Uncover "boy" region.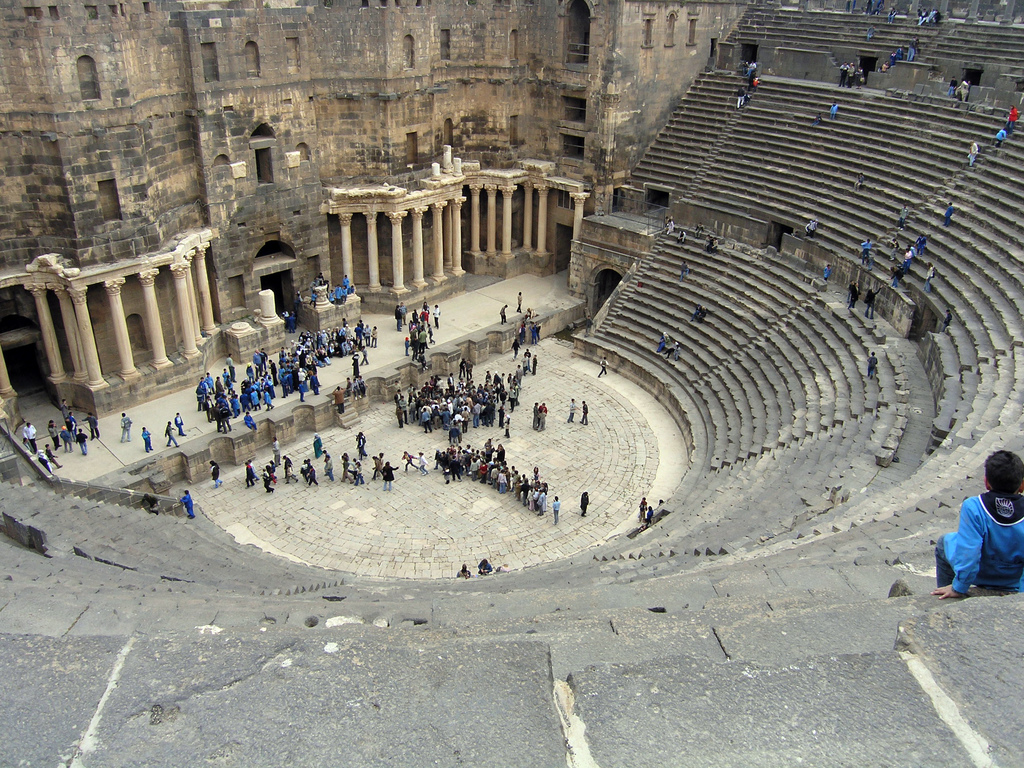
Uncovered: BBox(508, 388, 518, 410).
